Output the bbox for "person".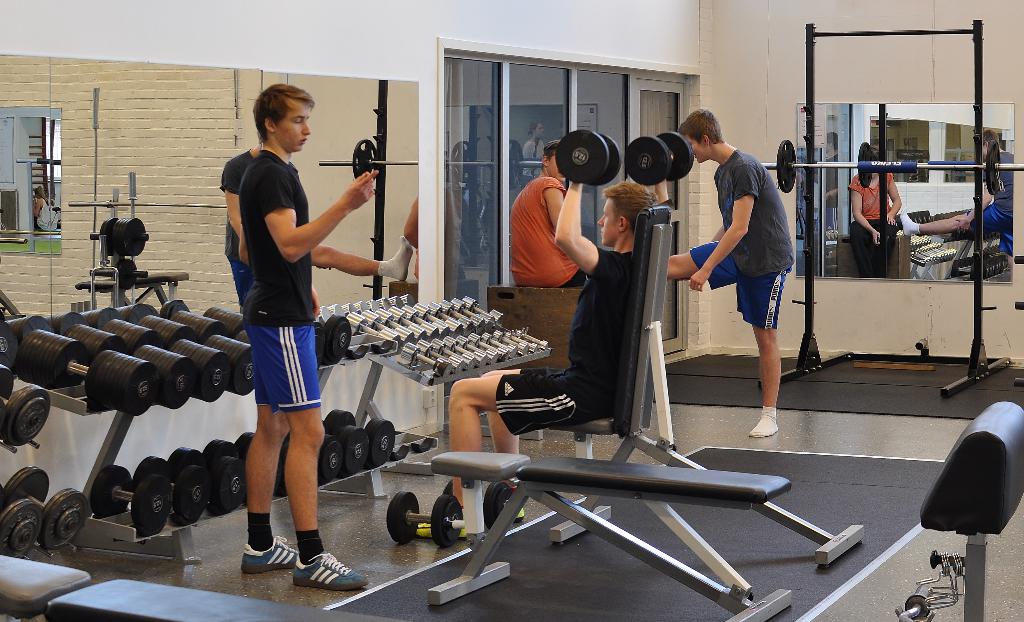
<box>445,163,671,525</box>.
